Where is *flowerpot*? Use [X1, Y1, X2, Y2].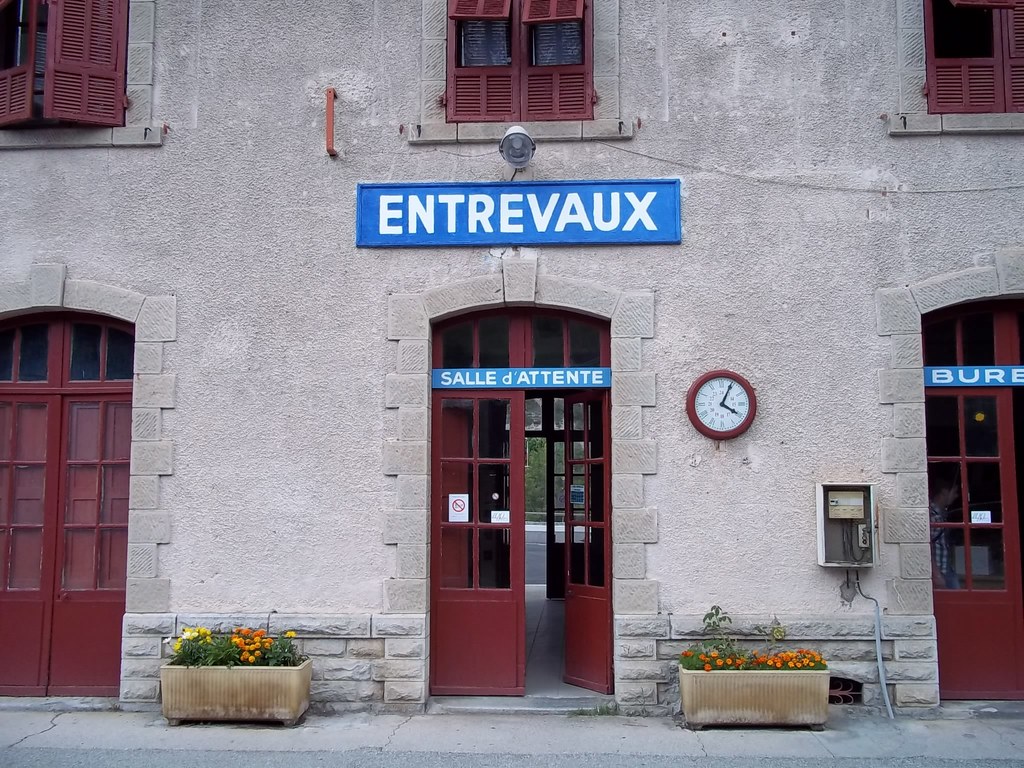
[156, 636, 305, 735].
